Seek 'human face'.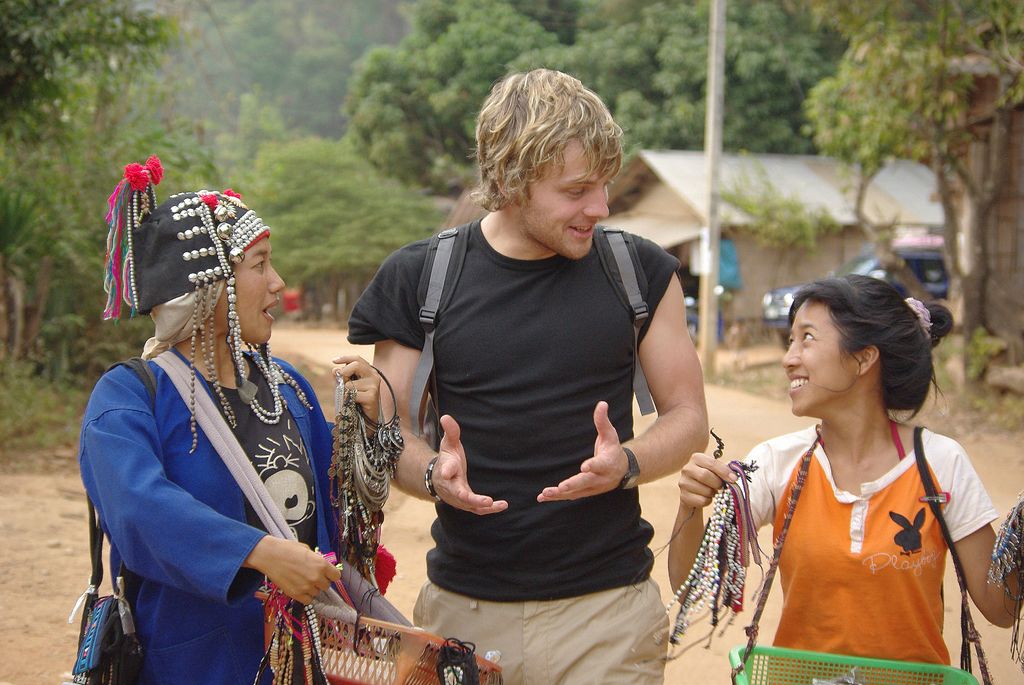
x1=779, y1=297, x2=863, y2=420.
